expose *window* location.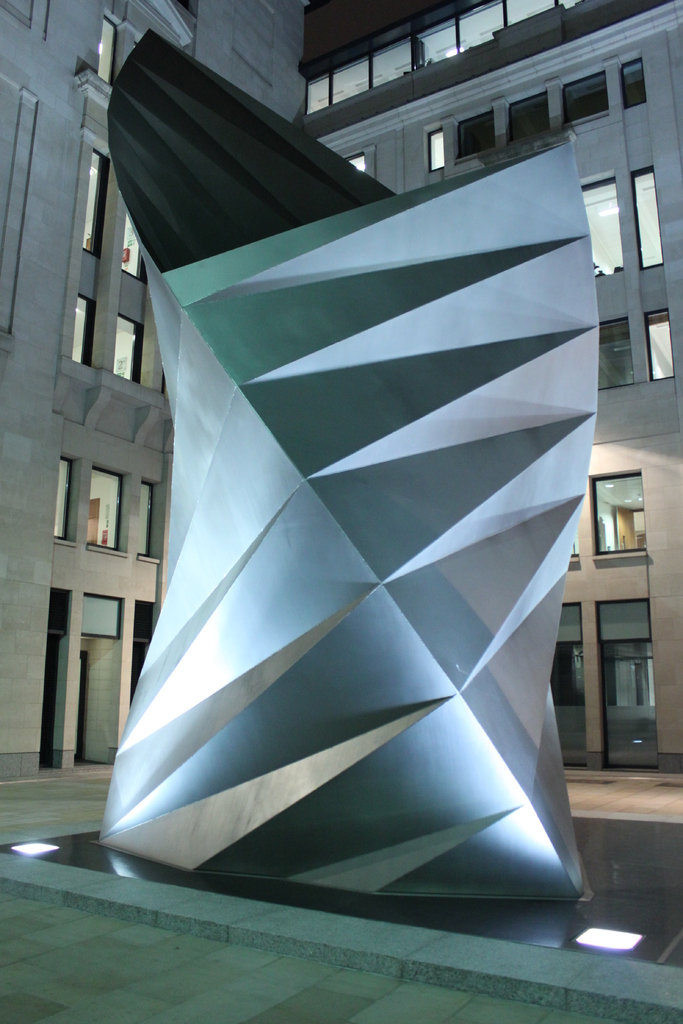
Exposed at 135 479 168 561.
